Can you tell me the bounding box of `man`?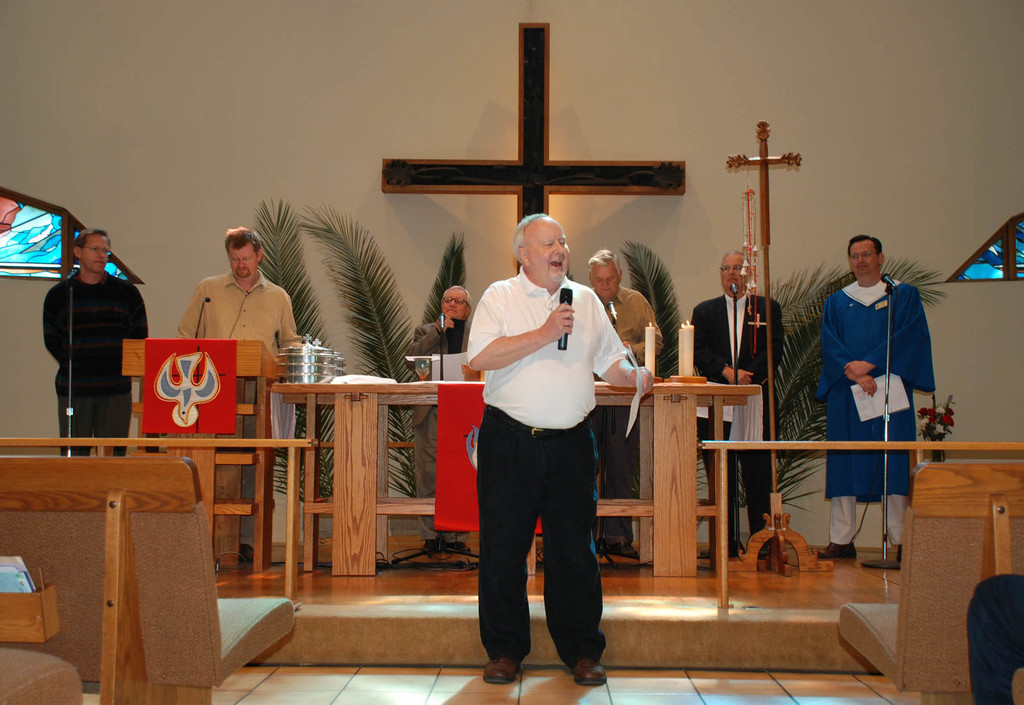
select_region(447, 234, 634, 669).
